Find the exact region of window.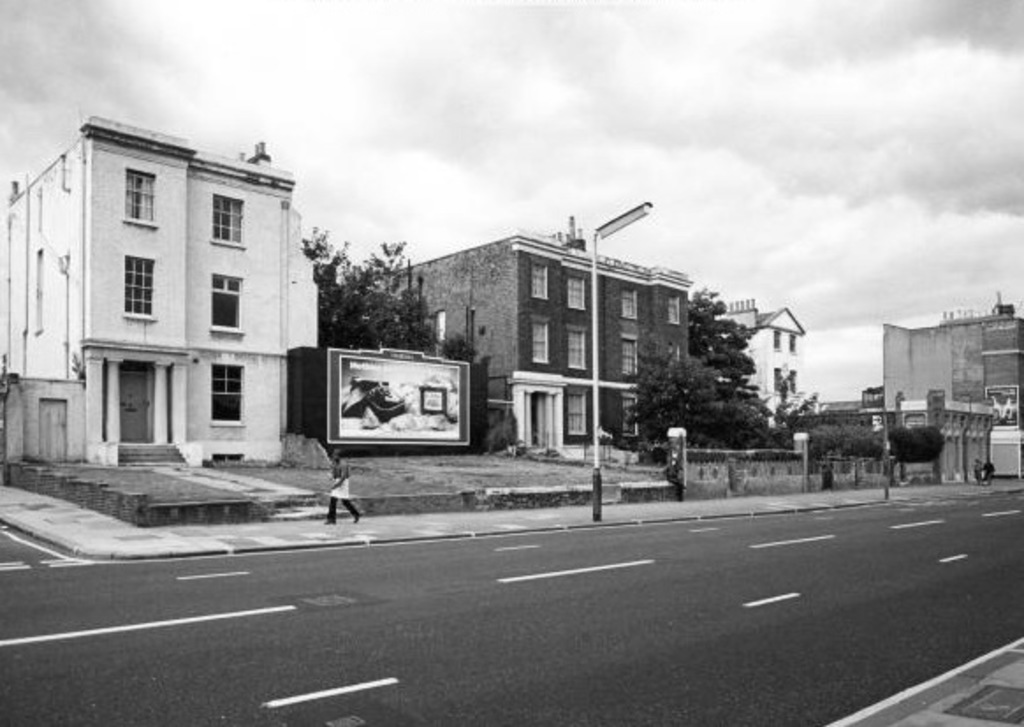
Exact region: locate(771, 326, 799, 357).
